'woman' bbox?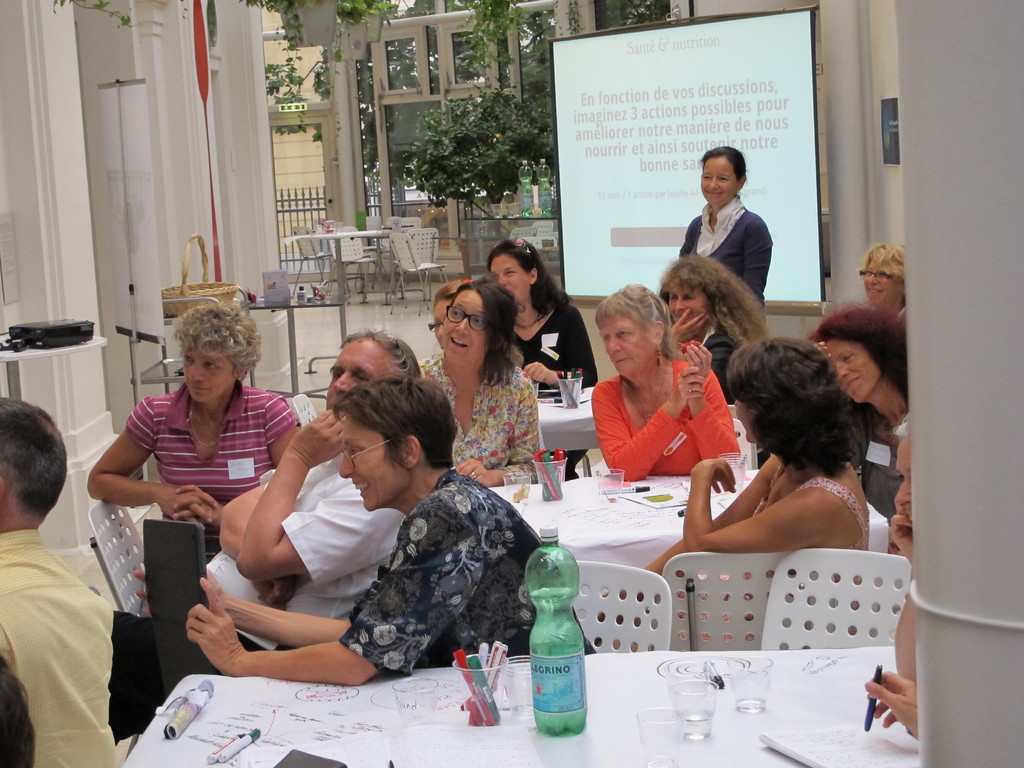
BBox(84, 295, 308, 545)
